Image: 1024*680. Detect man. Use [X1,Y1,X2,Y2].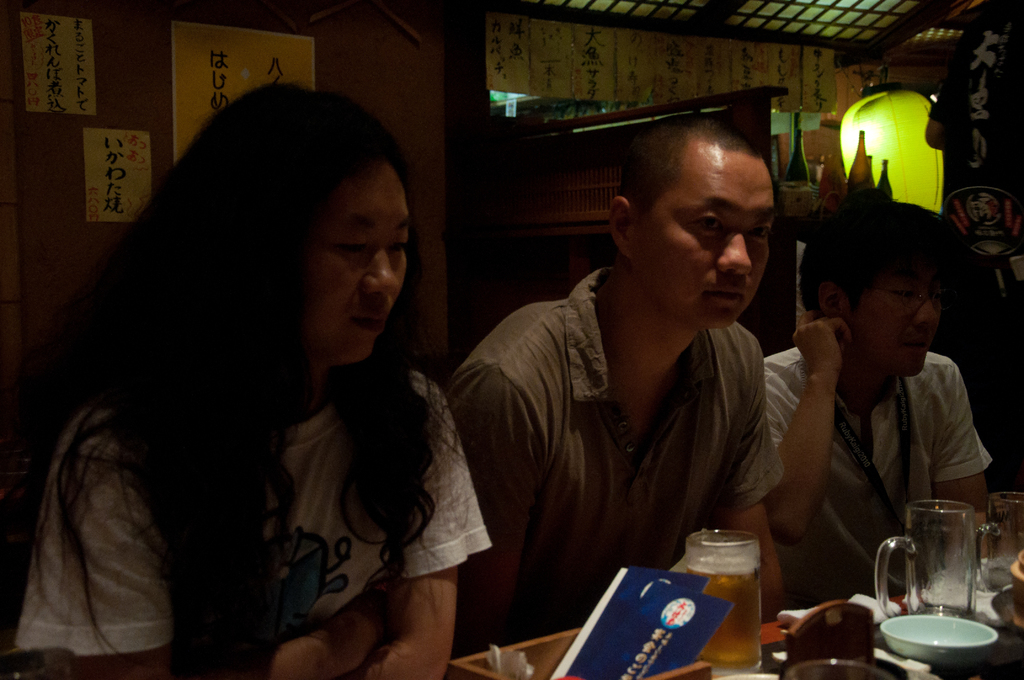
[768,200,996,615].
